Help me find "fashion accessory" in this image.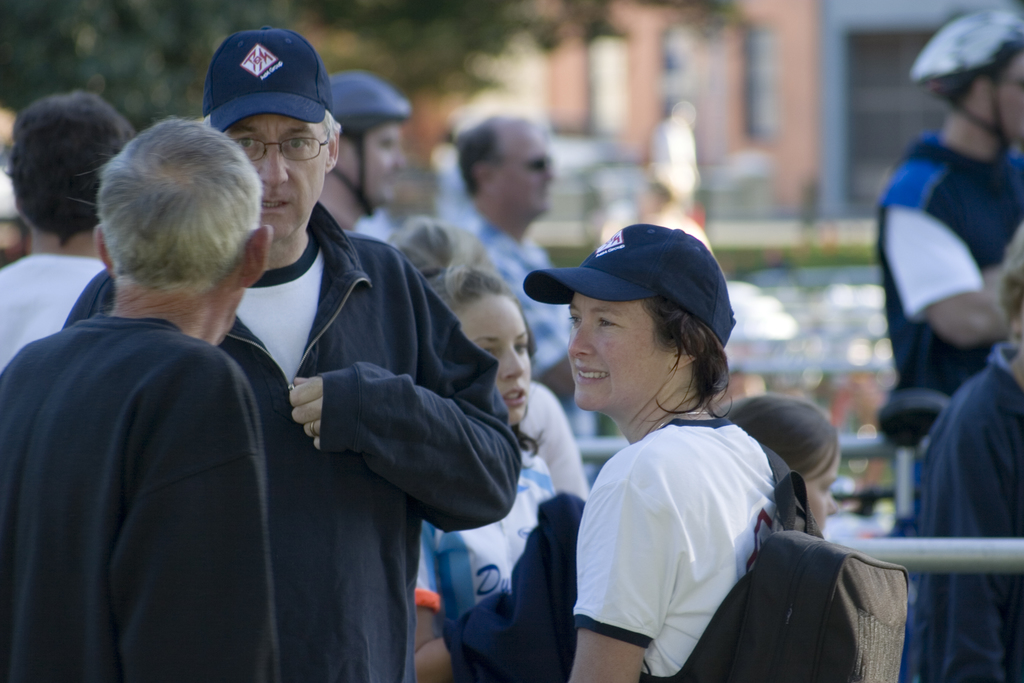
Found it: l=308, t=422, r=319, b=439.
